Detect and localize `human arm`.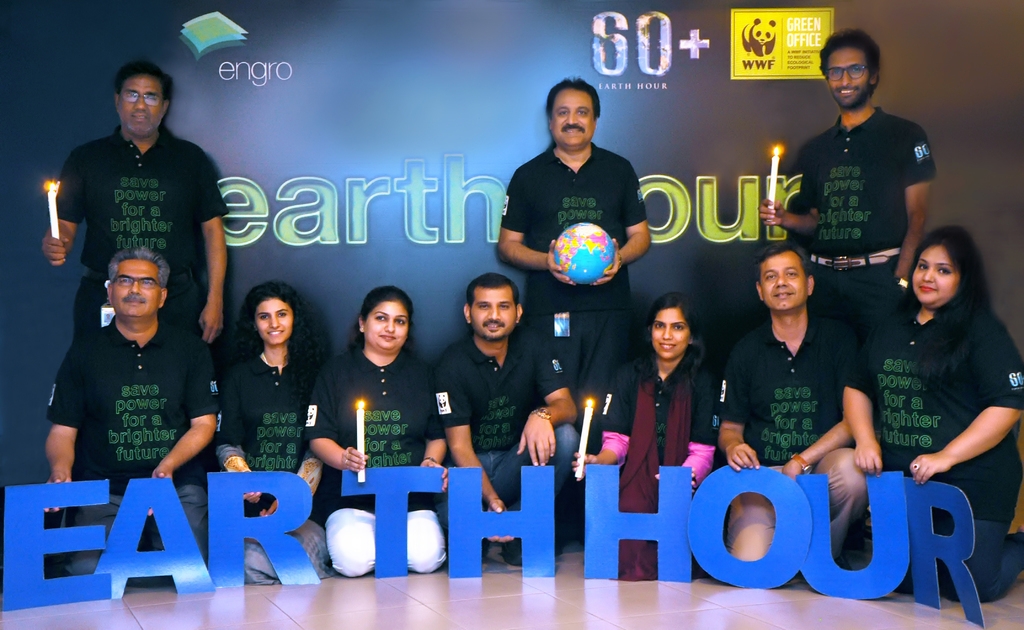
Localized at (908,311,1023,486).
